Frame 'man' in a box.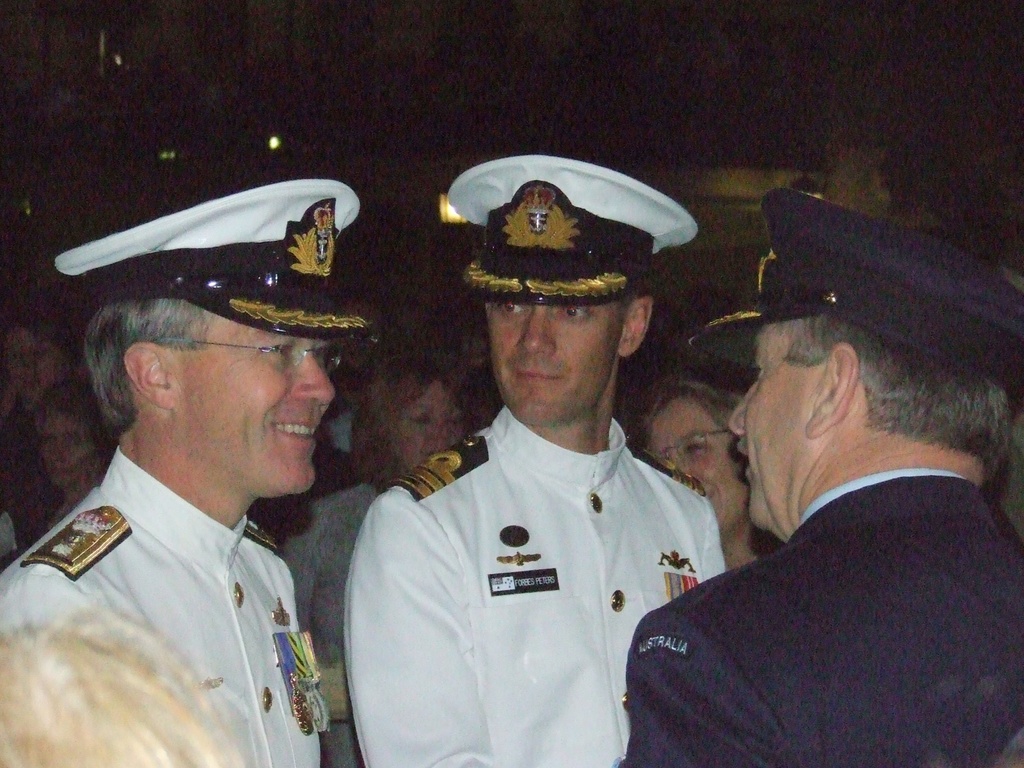
<box>623,189,1023,767</box>.
